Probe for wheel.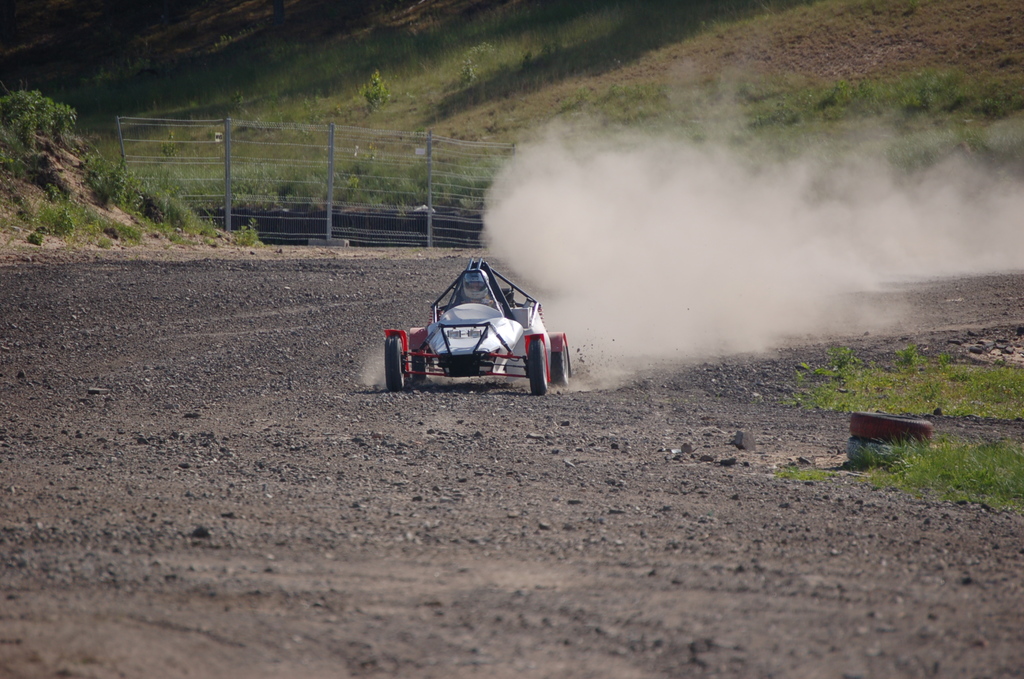
Probe result: x1=525 y1=335 x2=553 y2=400.
